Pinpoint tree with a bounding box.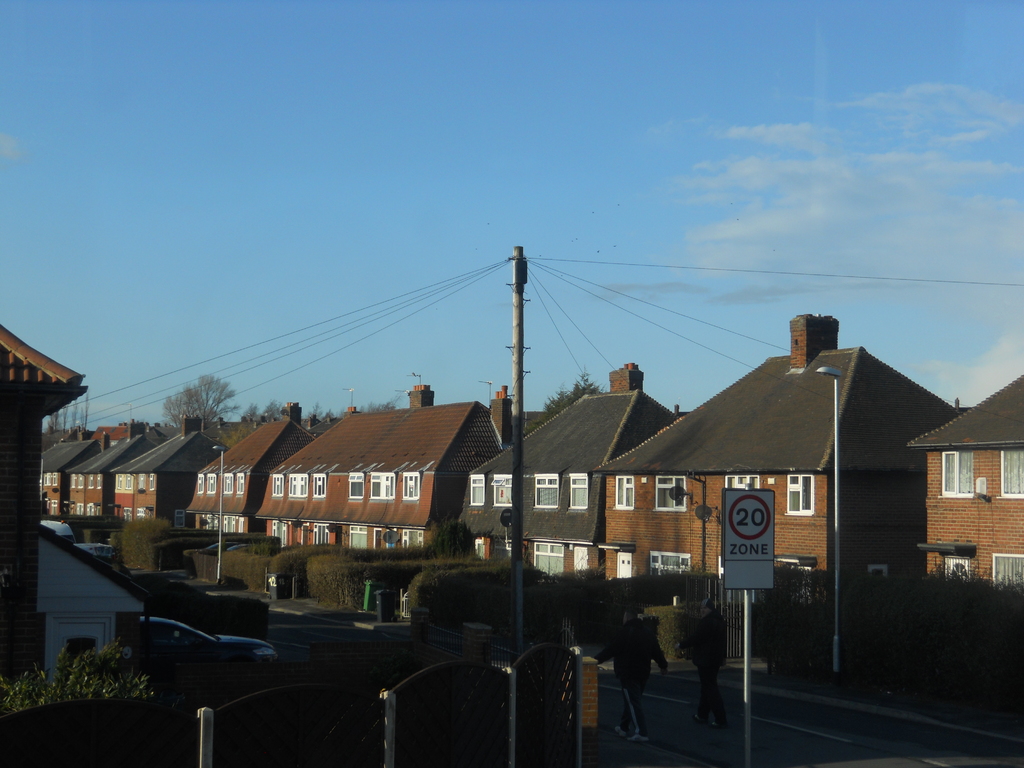
bbox=(243, 402, 261, 426).
